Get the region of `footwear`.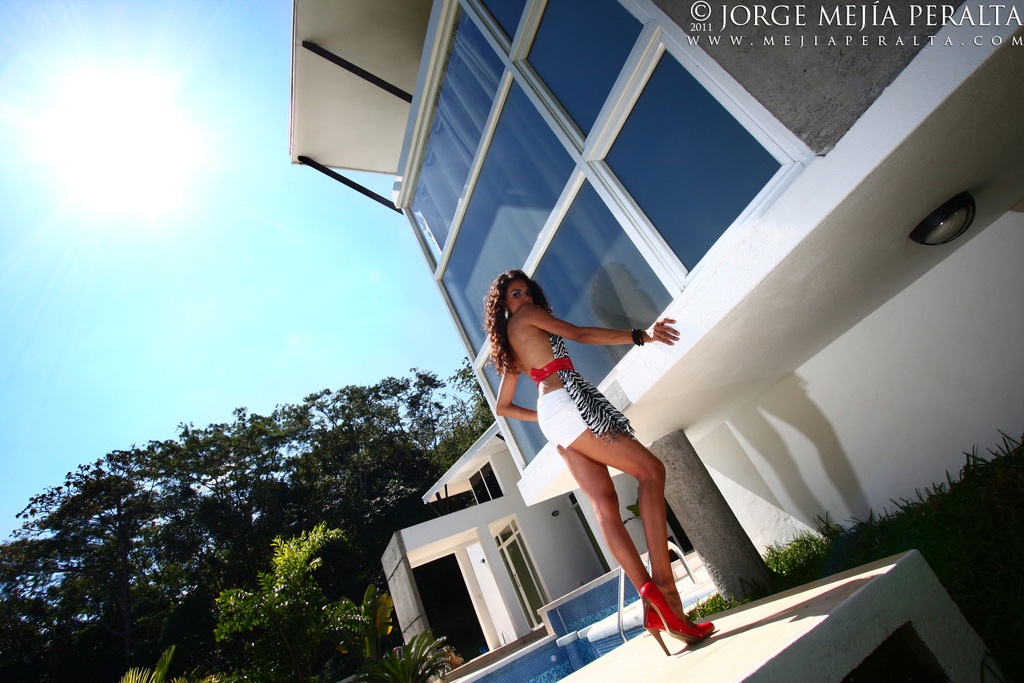
625:575:712:650.
